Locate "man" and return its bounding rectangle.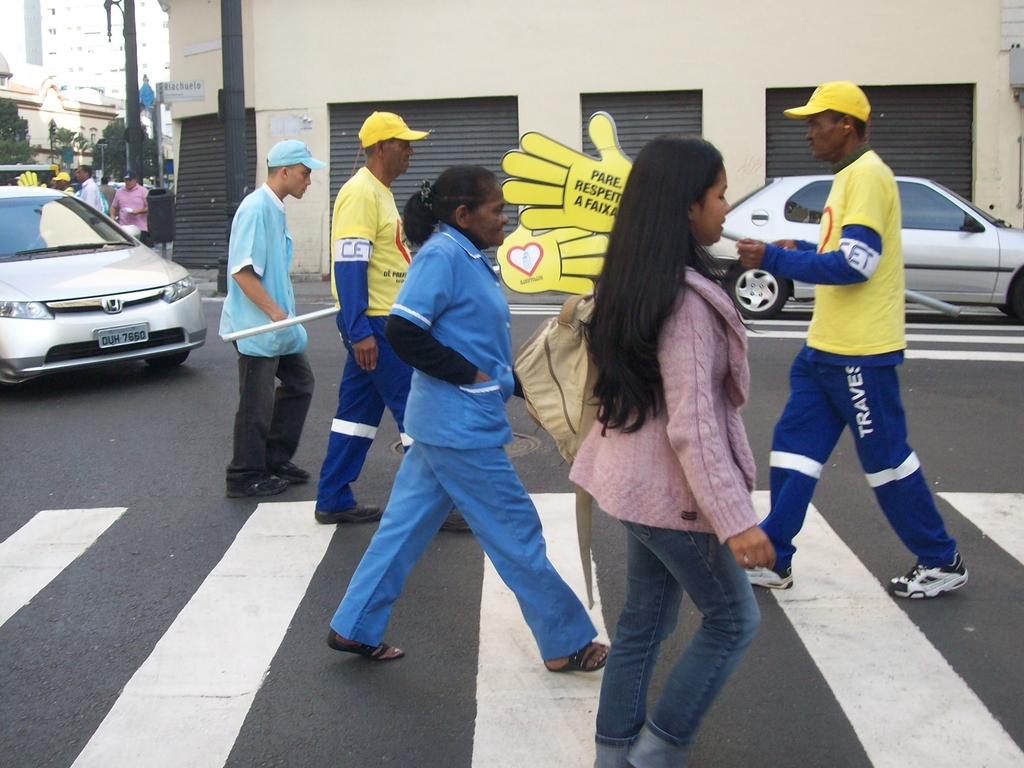
[75,163,100,212].
